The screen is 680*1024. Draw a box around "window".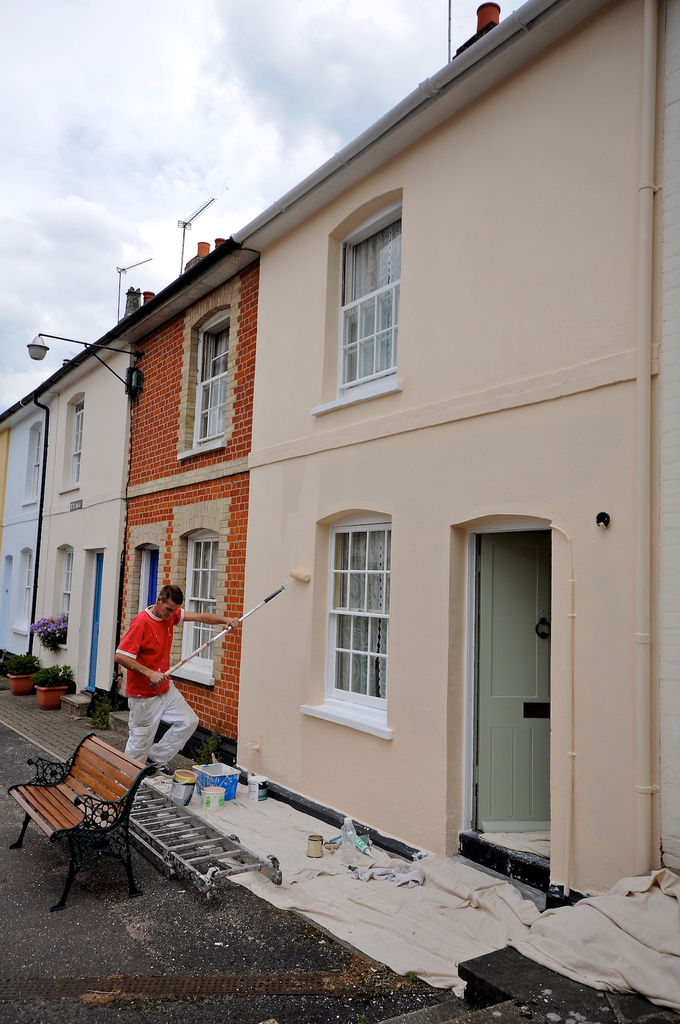
{"x1": 338, "y1": 207, "x2": 402, "y2": 385}.
